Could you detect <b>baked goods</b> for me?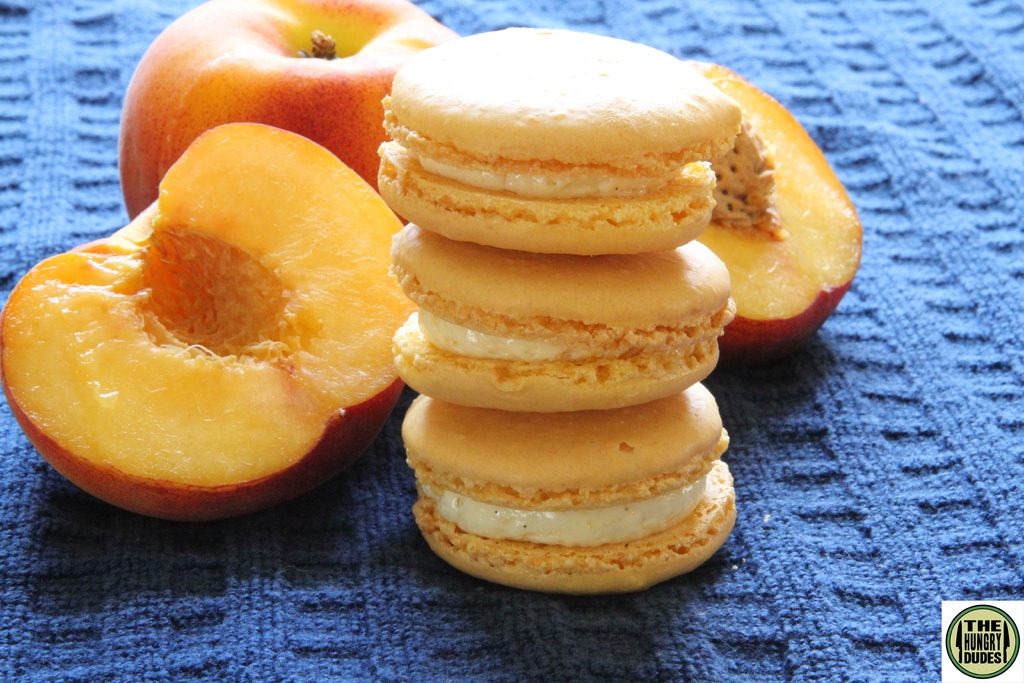
Detection result: x1=399 y1=381 x2=735 y2=595.
